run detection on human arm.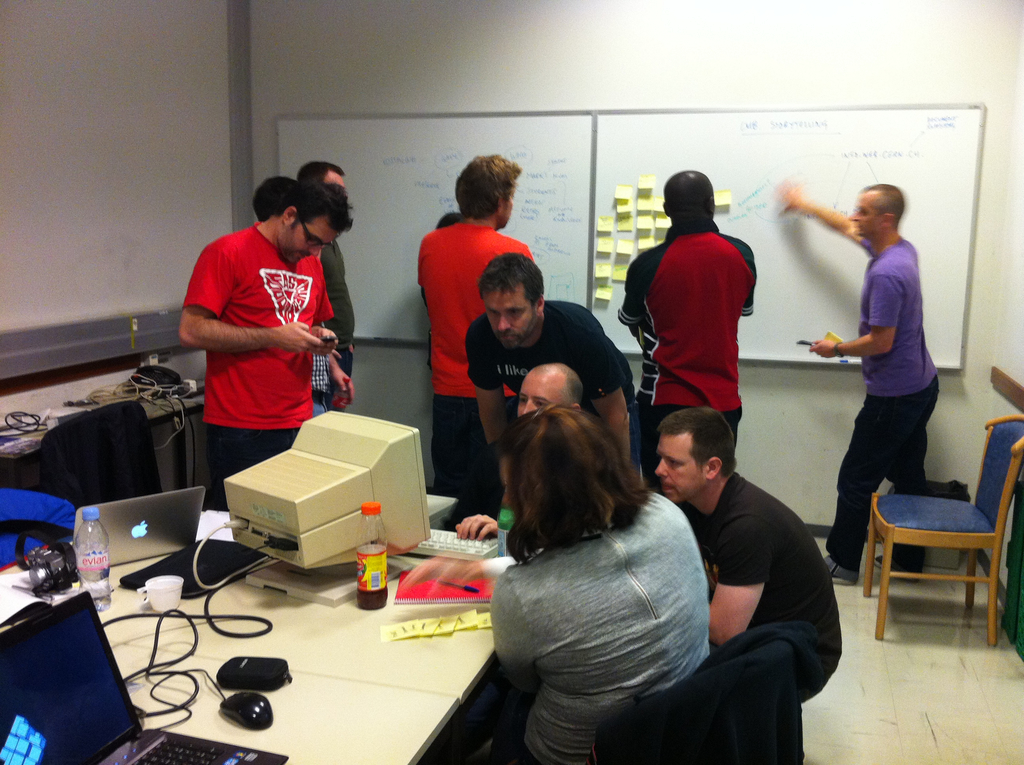
Result: <region>612, 245, 648, 329</region>.
